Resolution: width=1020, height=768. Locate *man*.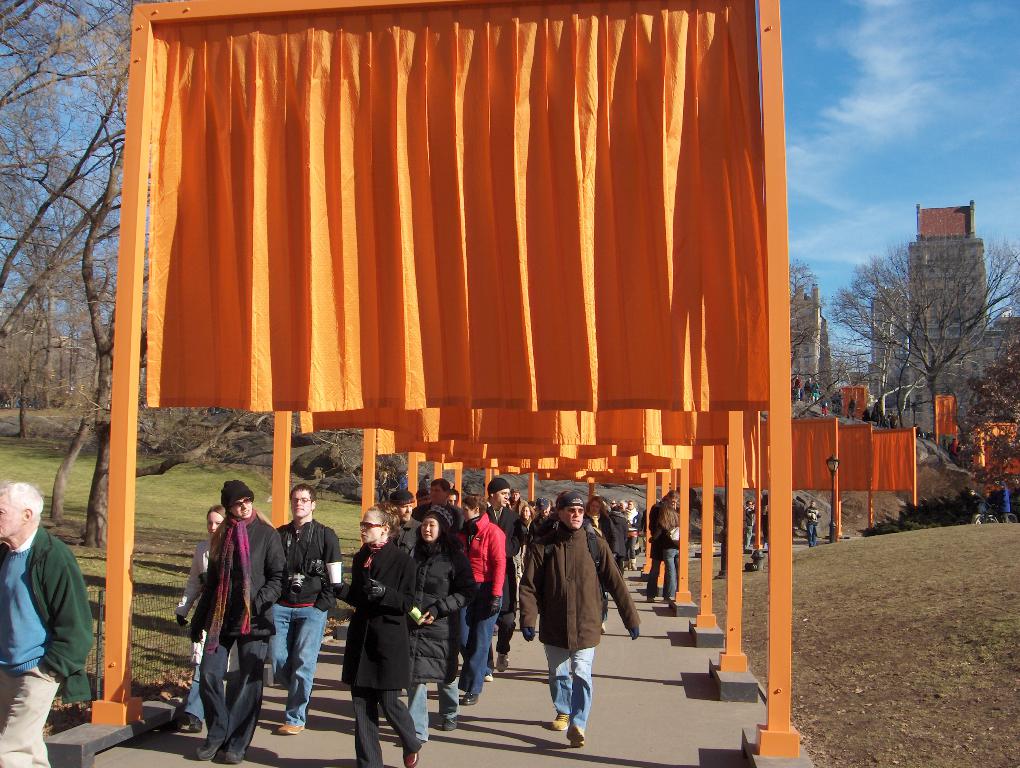
[486, 476, 528, 676].
